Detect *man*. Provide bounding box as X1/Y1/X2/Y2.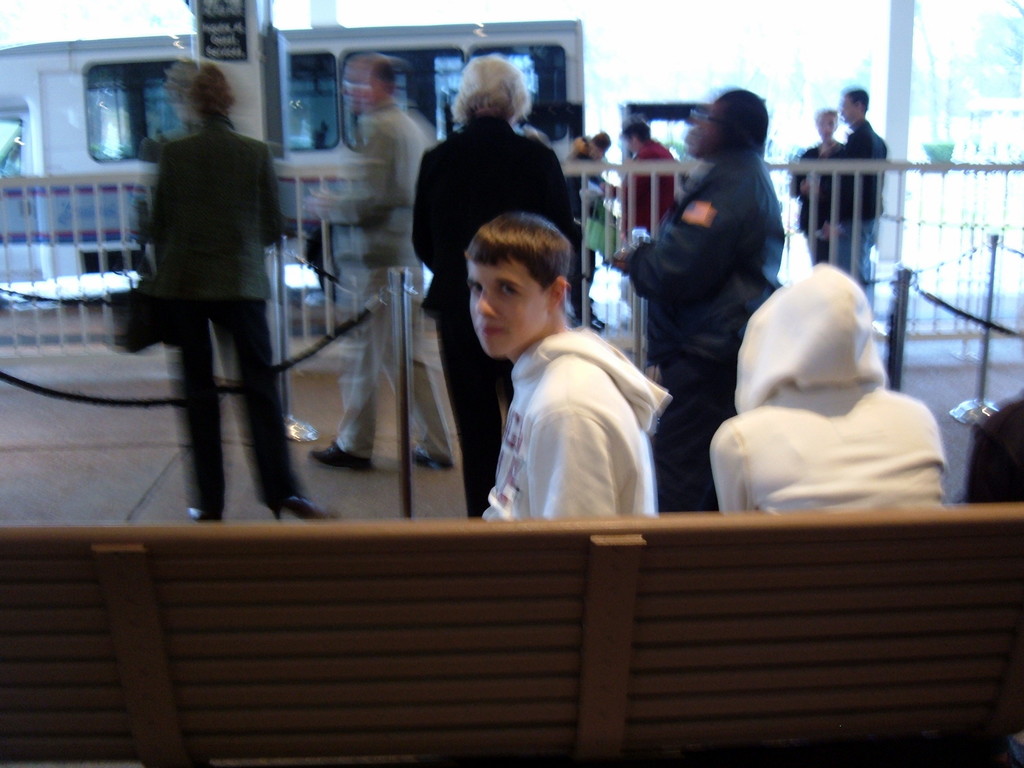
467/207/678/537.
